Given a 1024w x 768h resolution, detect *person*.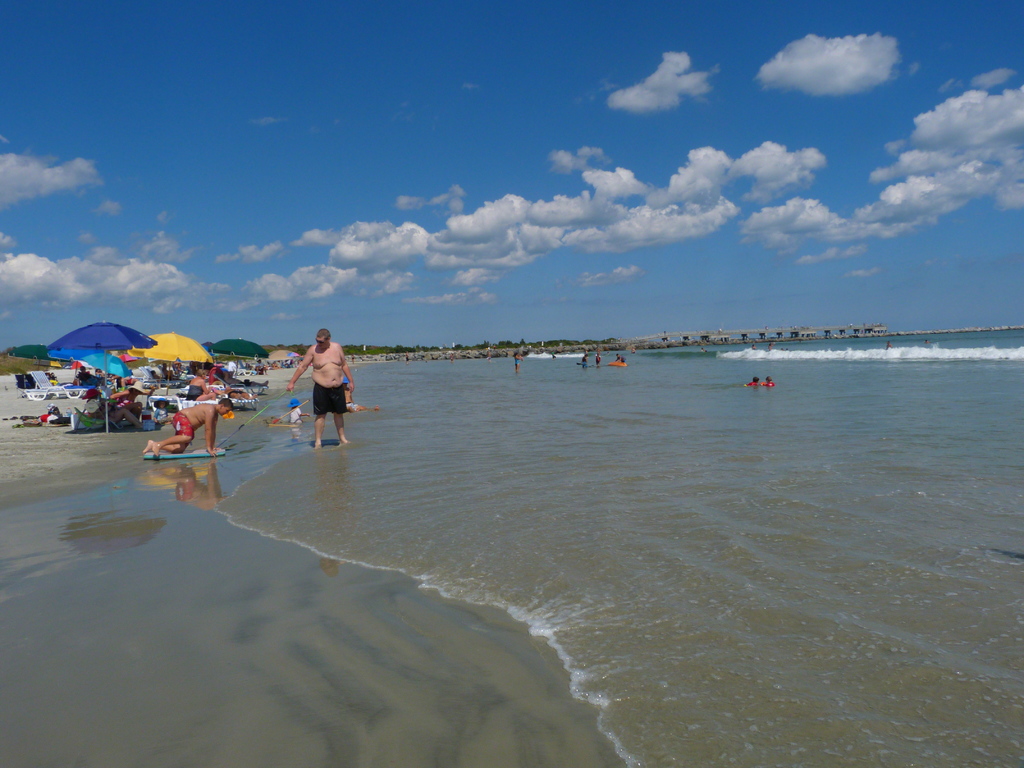
x1=76 y1=367 x2=113 y2=385.
